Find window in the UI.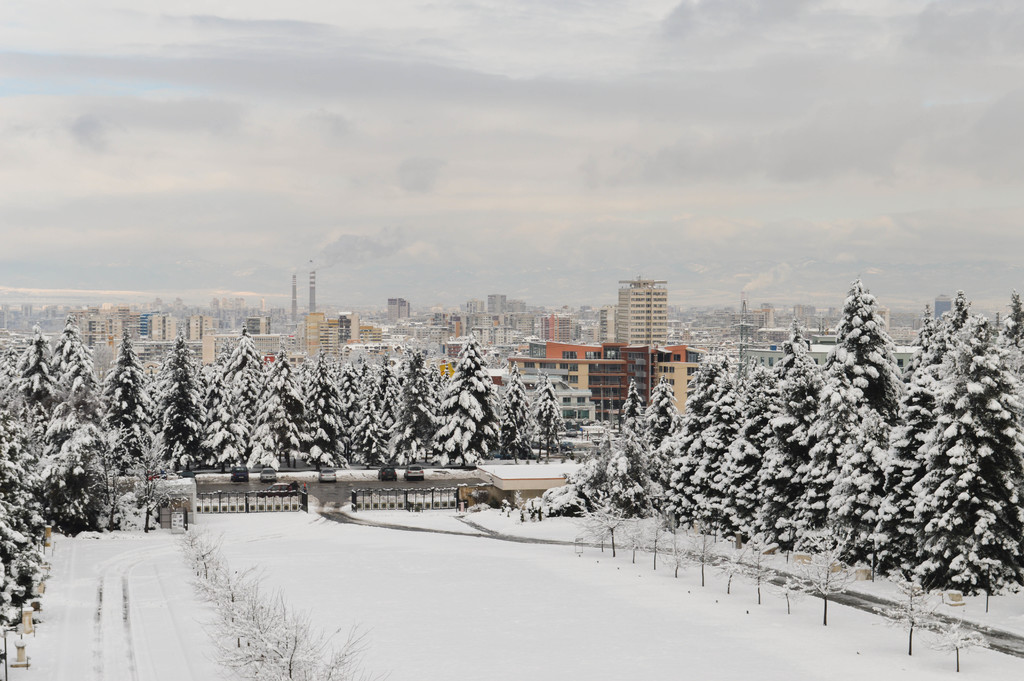
UI element at <region>638, 389, 646, 397</region>.
